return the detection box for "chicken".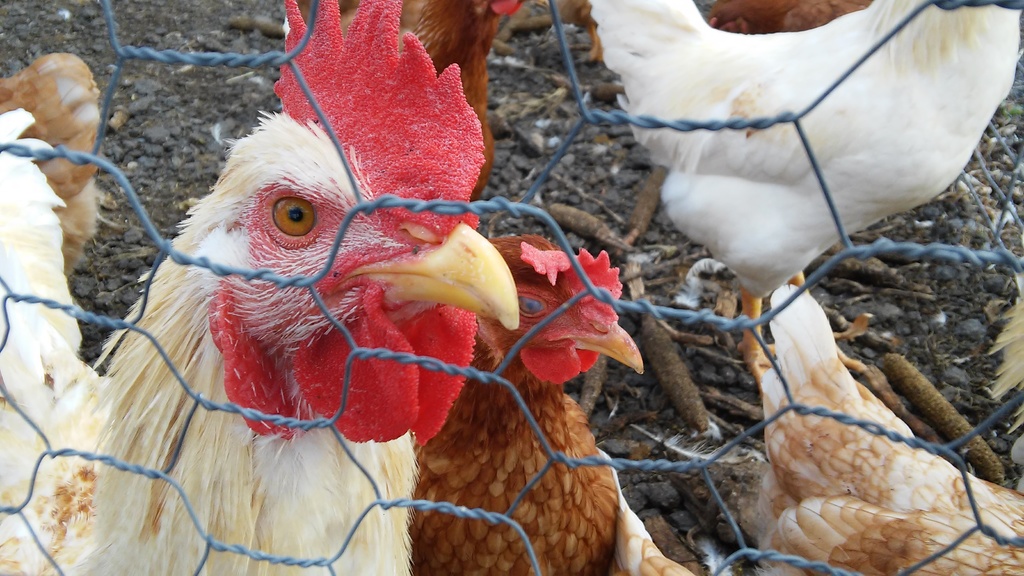
locate(586, 0, 1018, 387).
